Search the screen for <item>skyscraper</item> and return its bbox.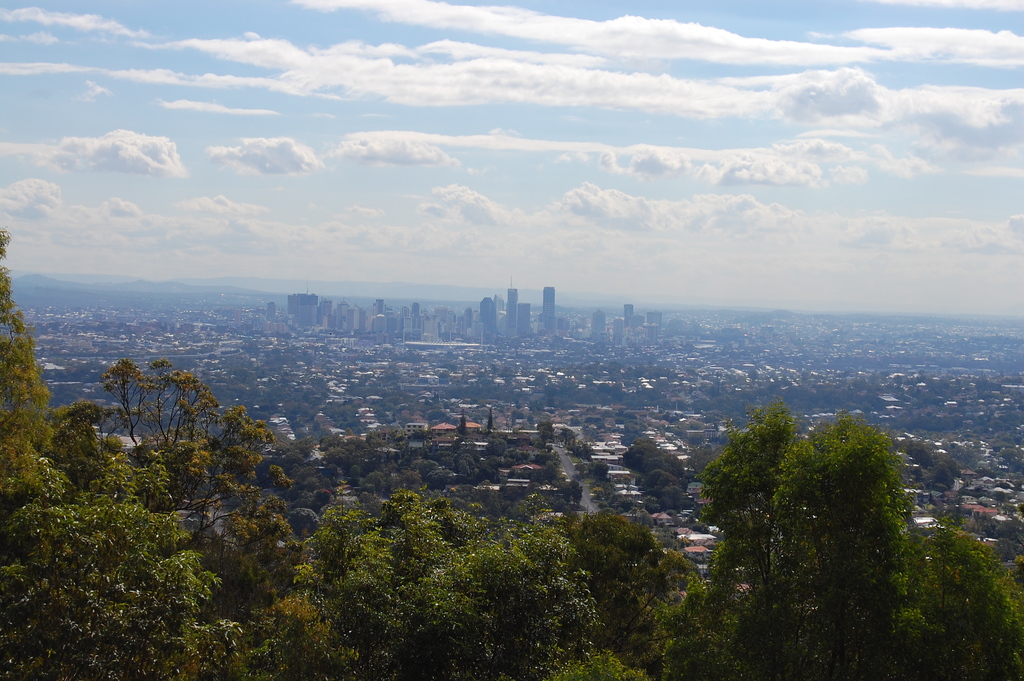
Found: detection(420, 324, 433, 334).
